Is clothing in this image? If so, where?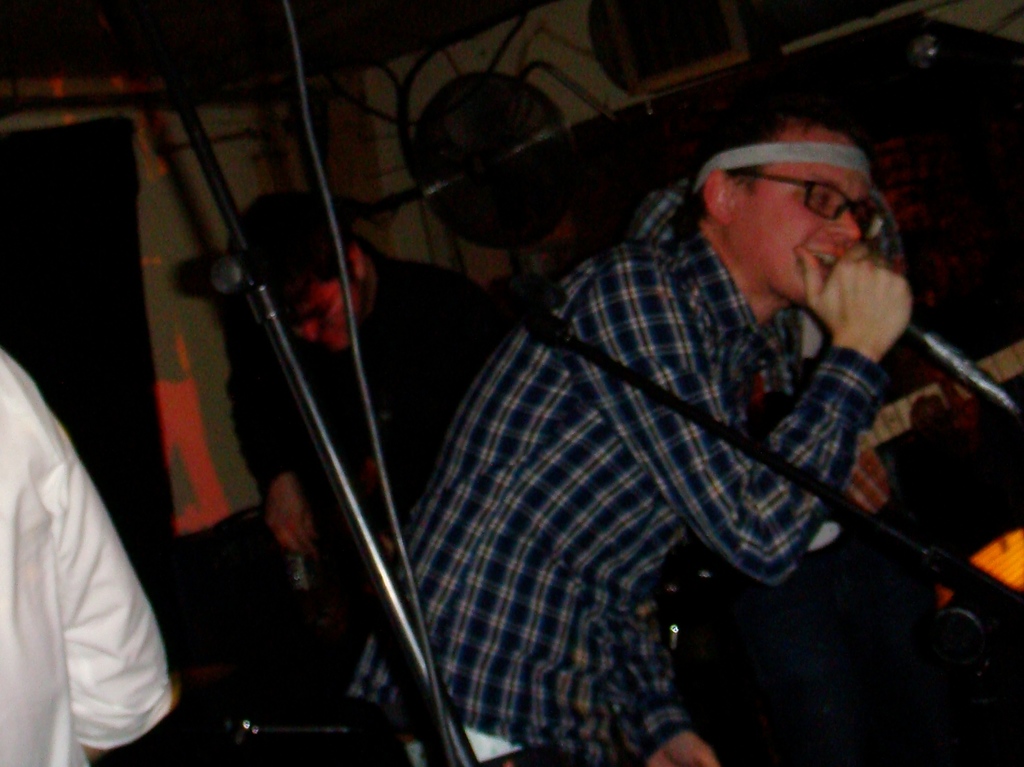
Yes, at <box>351,174,884,766</box>.
